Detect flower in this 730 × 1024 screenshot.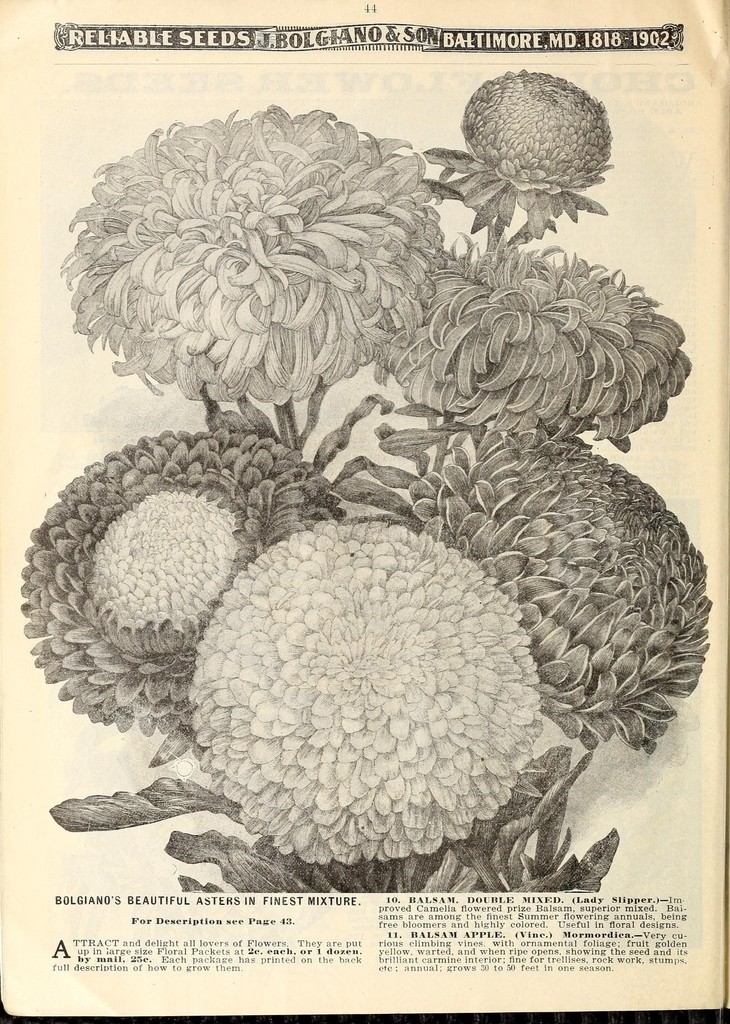
Detection: {"x1": 405, "y1": 424, "x2": 711, "y2": 764}.
